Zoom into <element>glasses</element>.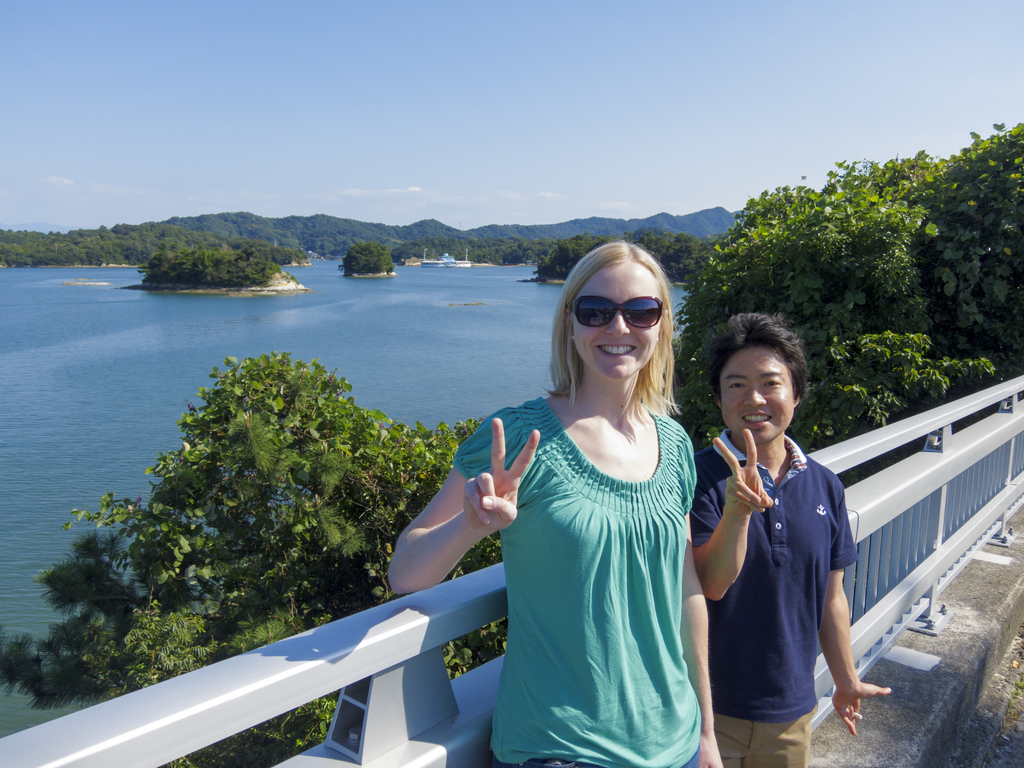
Zoom target: (left=568, top=294, right=667, bottom=337).
